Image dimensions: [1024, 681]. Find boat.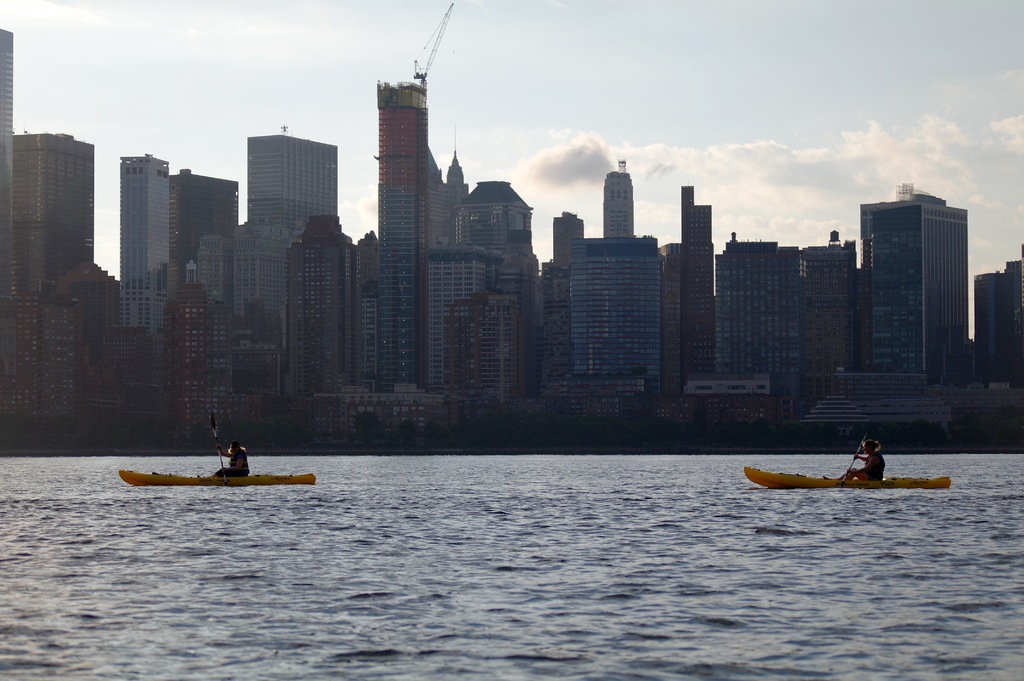
[745,461,950,492].
